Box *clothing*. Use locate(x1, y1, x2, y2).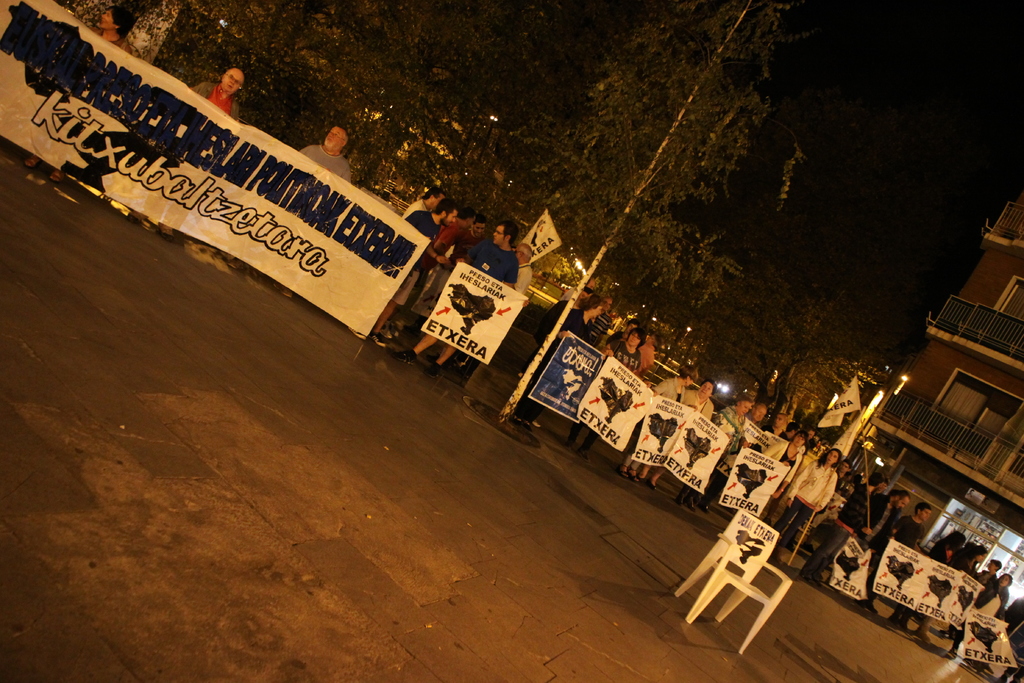
locate(958, 553, 982, 574).
